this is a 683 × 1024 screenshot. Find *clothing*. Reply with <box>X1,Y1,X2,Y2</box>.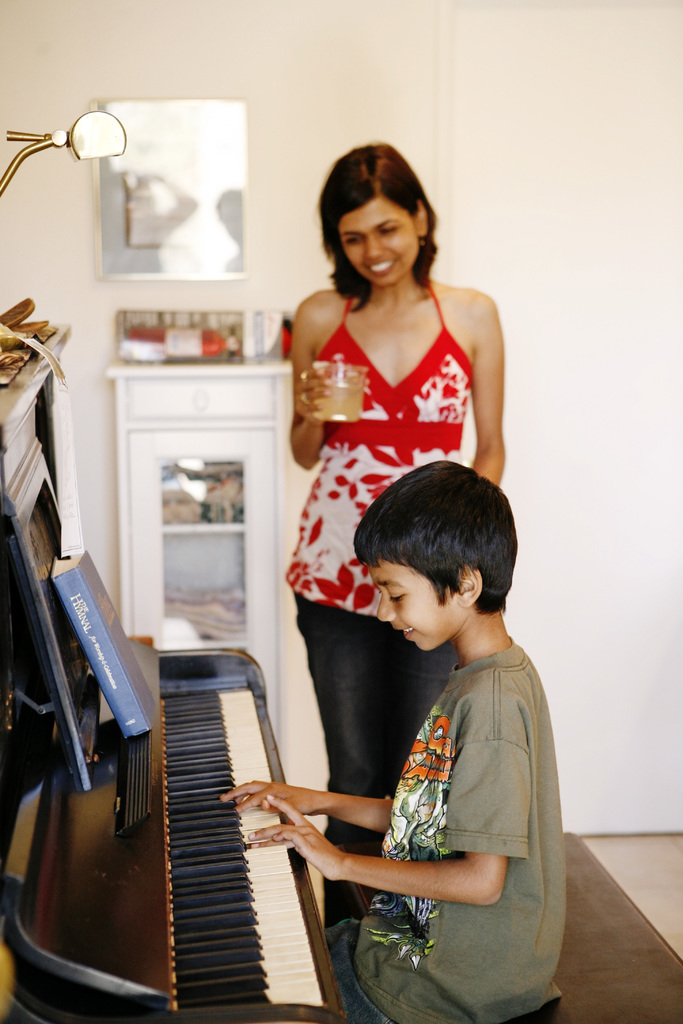
<box>274,296,498,610</box>.
